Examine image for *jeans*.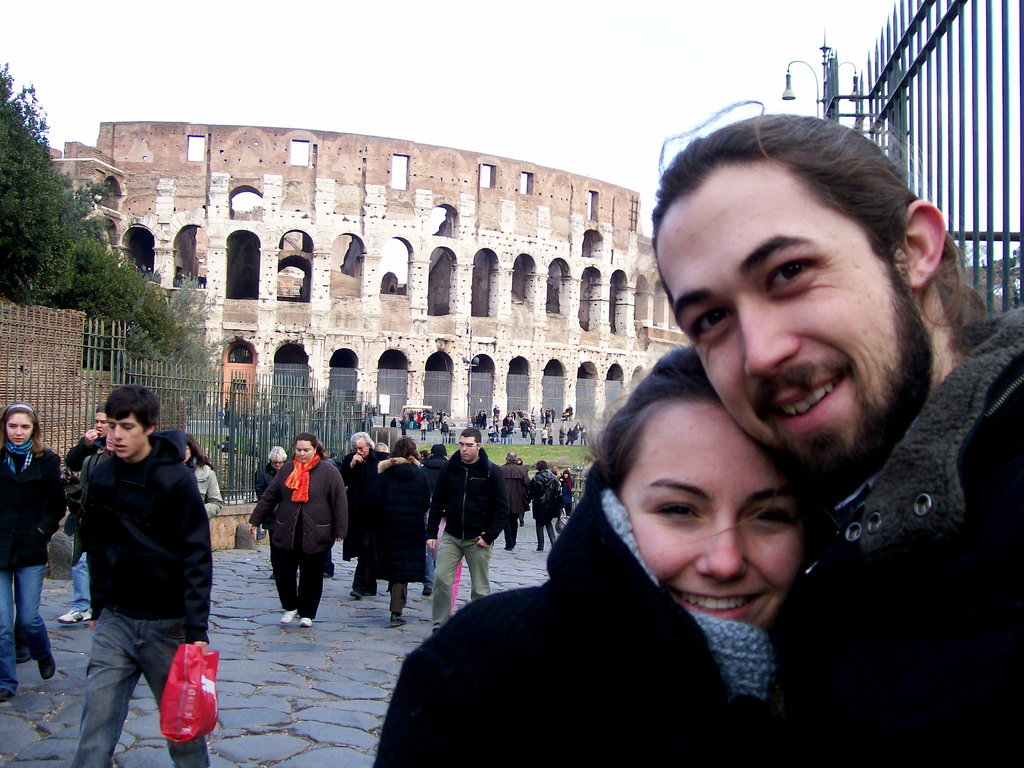
Examination result: (500, 437, 504, 445).
